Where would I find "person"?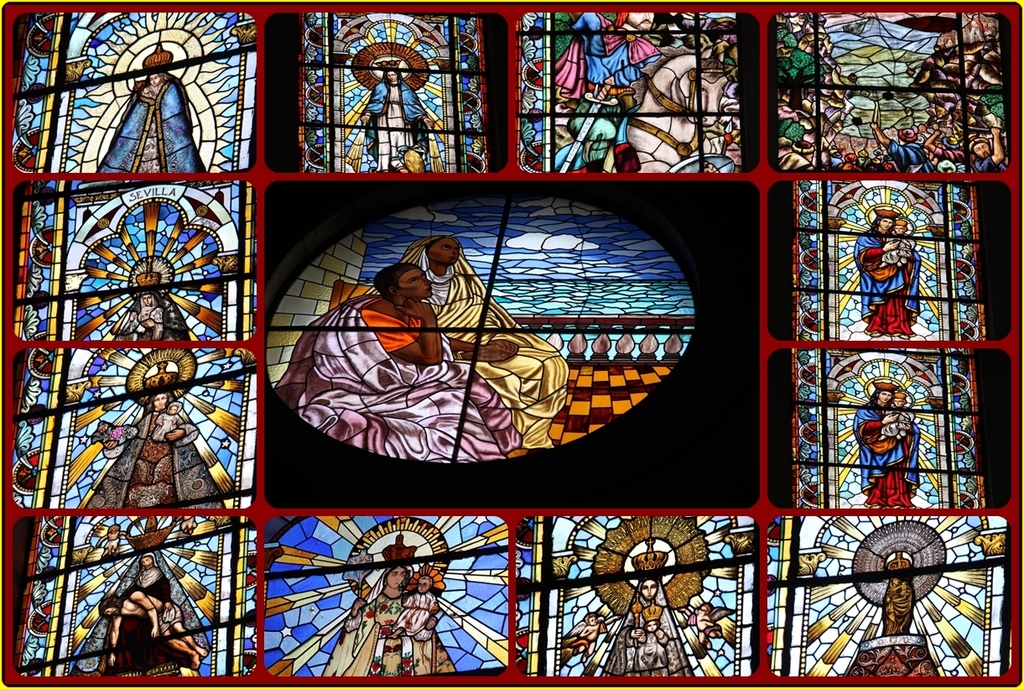
At left=110, top=284, right=197, bottom=346.
